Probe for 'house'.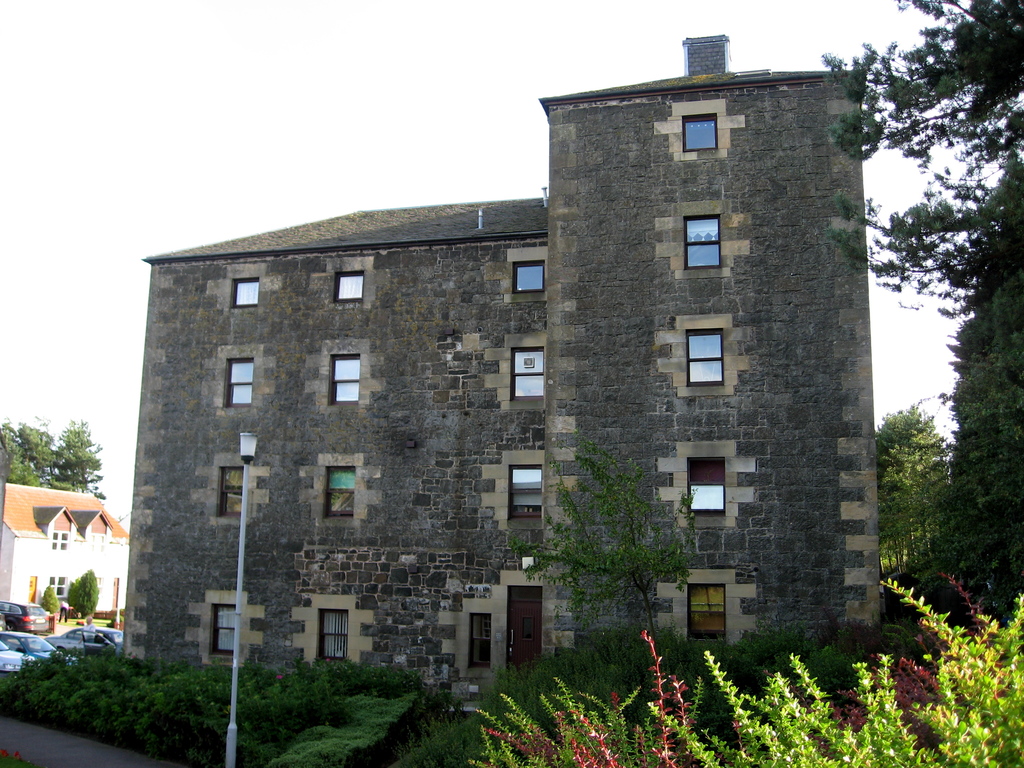
Probe result: [0, 465, 134, 621].
